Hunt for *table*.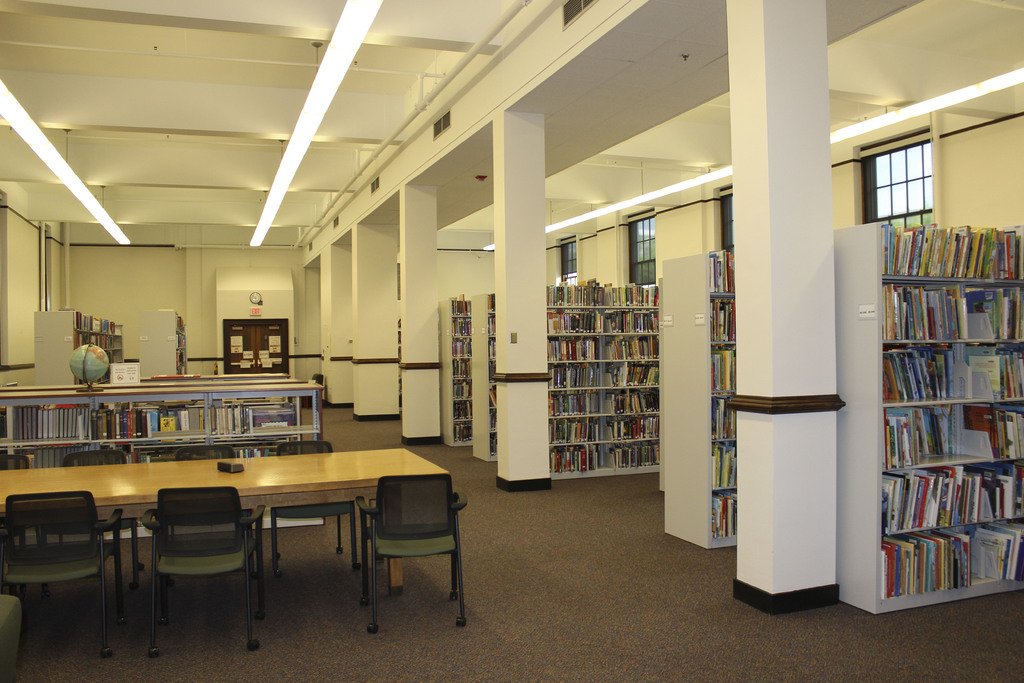
Hunted down at 117/420/459/634.
